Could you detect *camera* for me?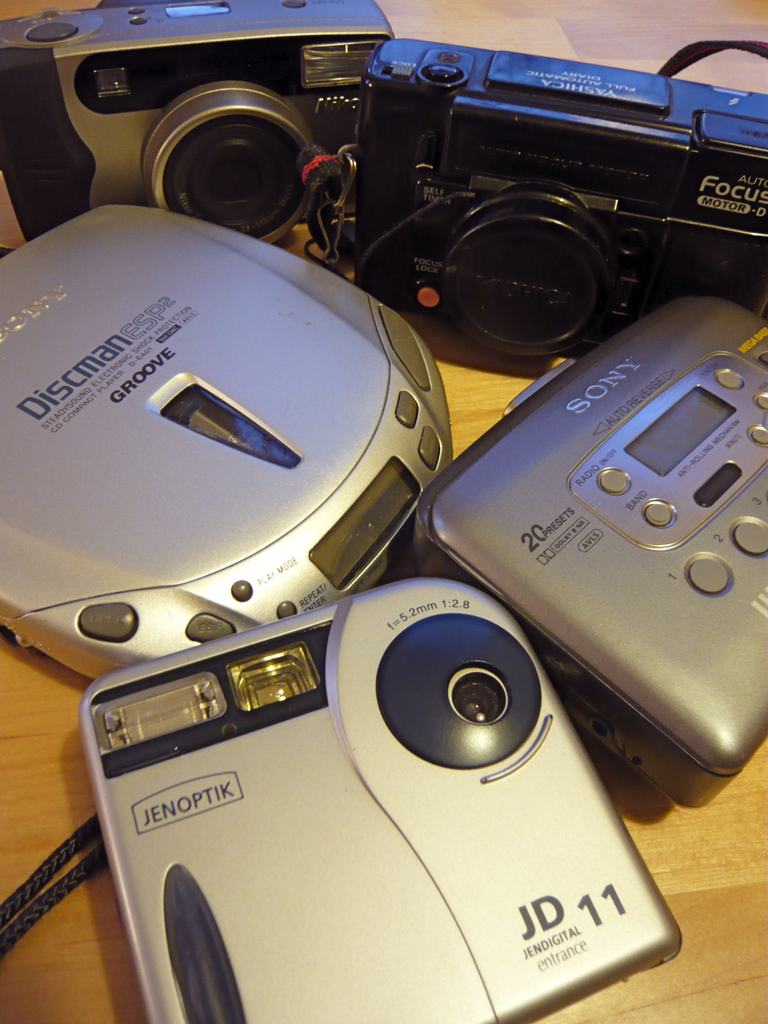
Detection result: (81,582,694,1023).
